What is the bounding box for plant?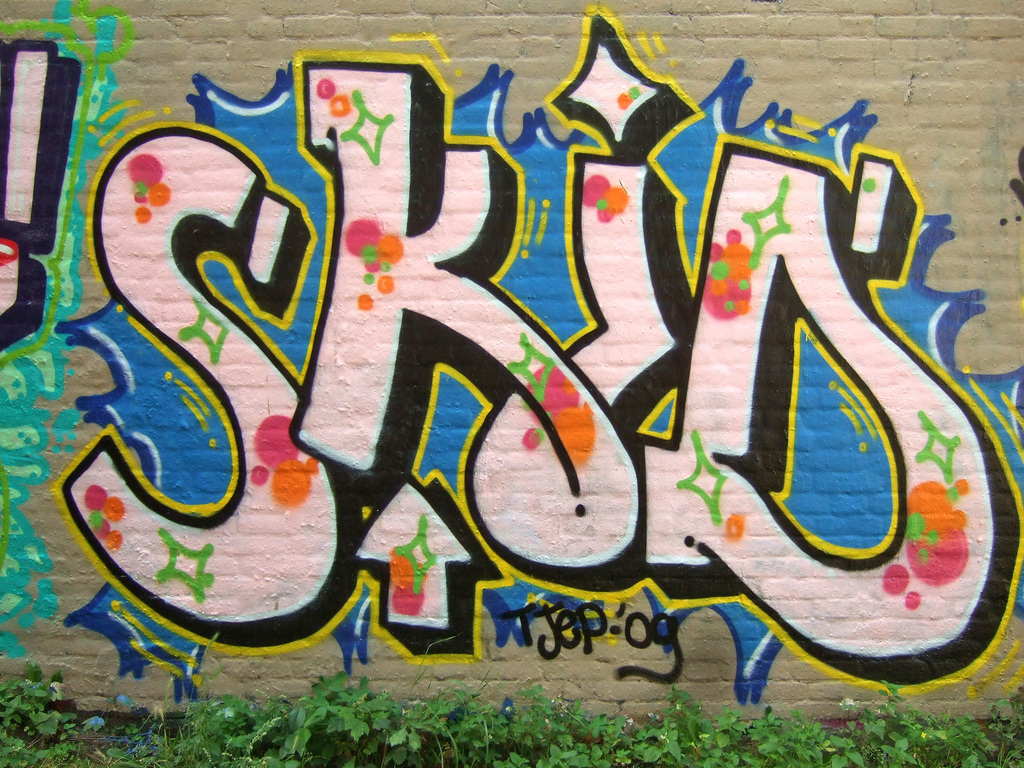
box=[106, 698, 201, 767].
